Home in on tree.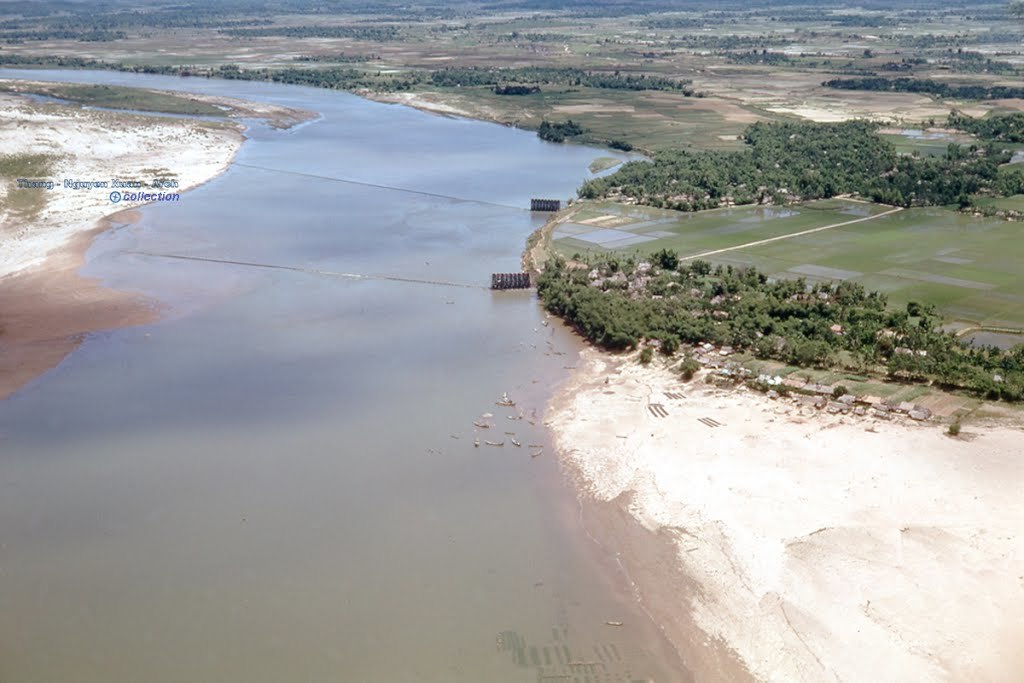
Homed in at select_region(0, 59, 692, 76).
